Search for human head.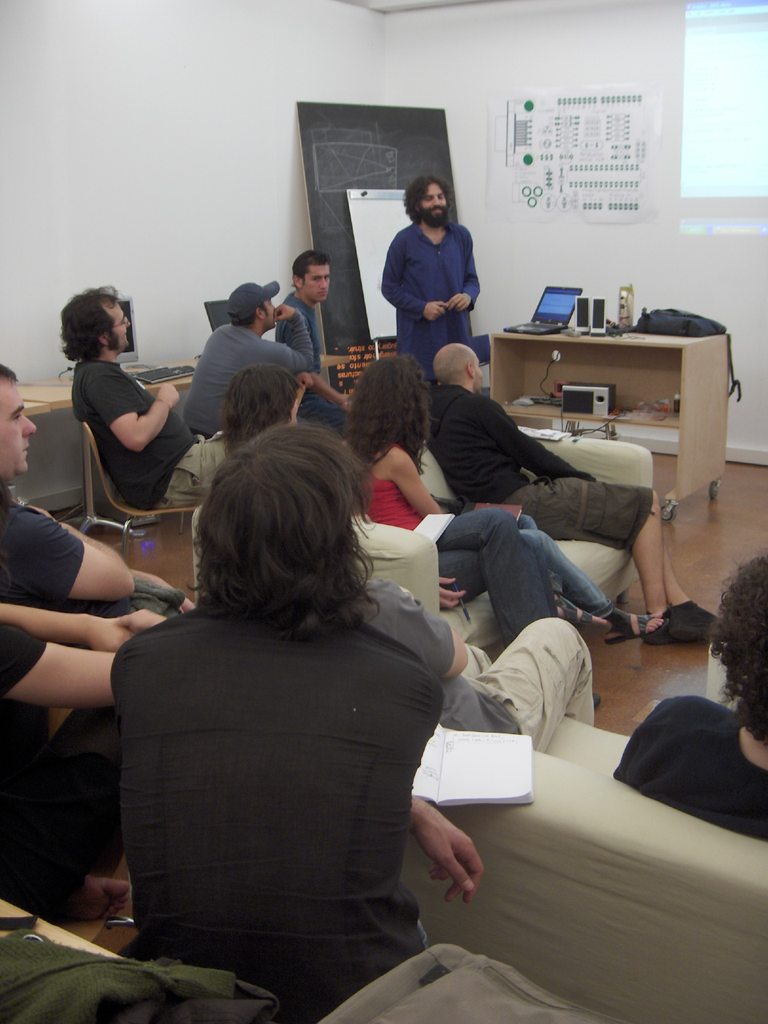
Found at left=404, top=179, right=452, bottom=230.
